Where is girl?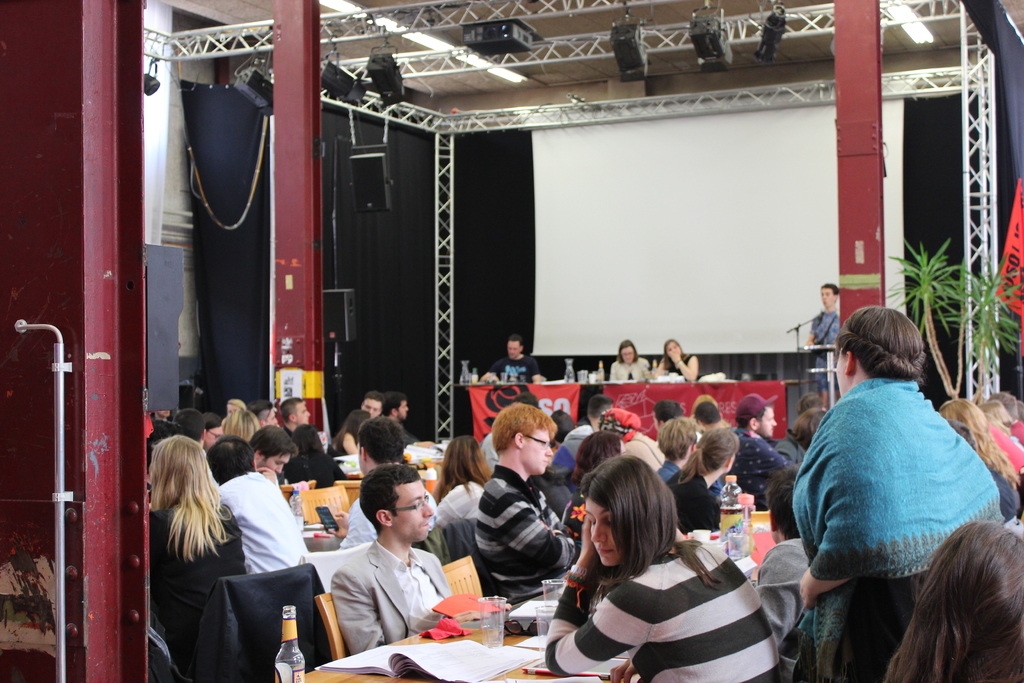
[x1=541, y1=448, x2=784, y2=682].
